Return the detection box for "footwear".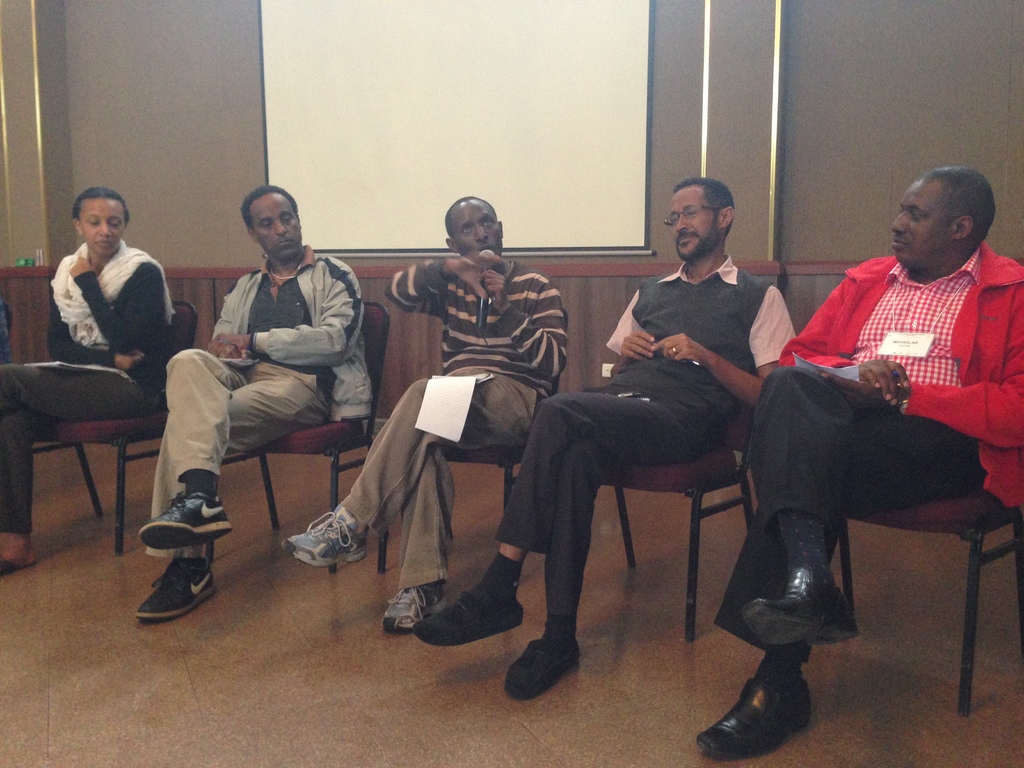
crop(412, 589, 527, 648).
